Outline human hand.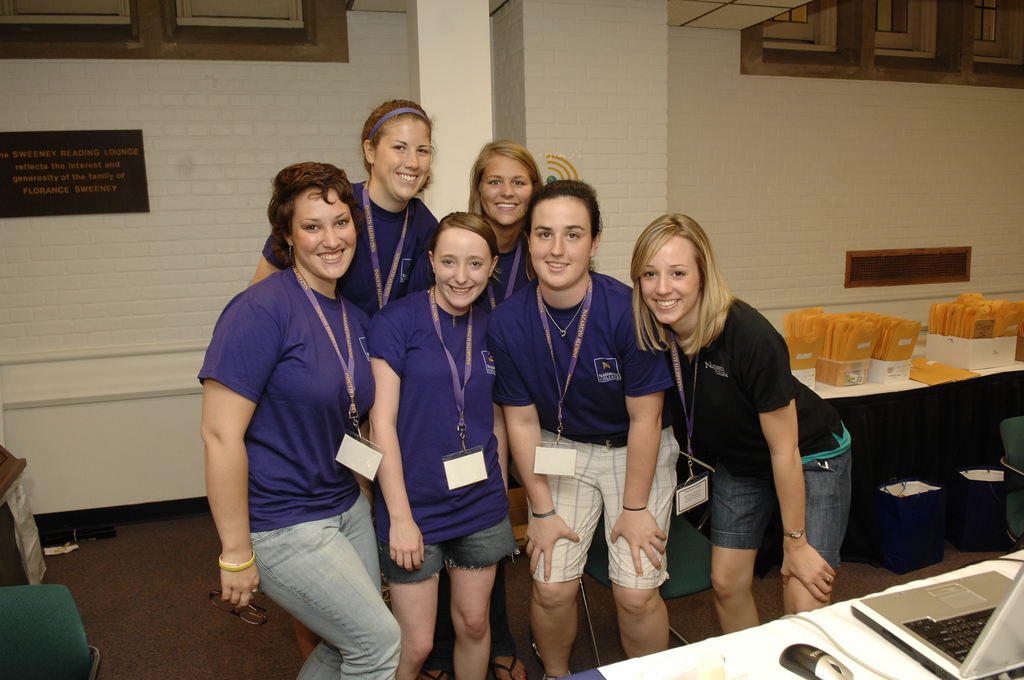
Outline: [386,517,426,574].
